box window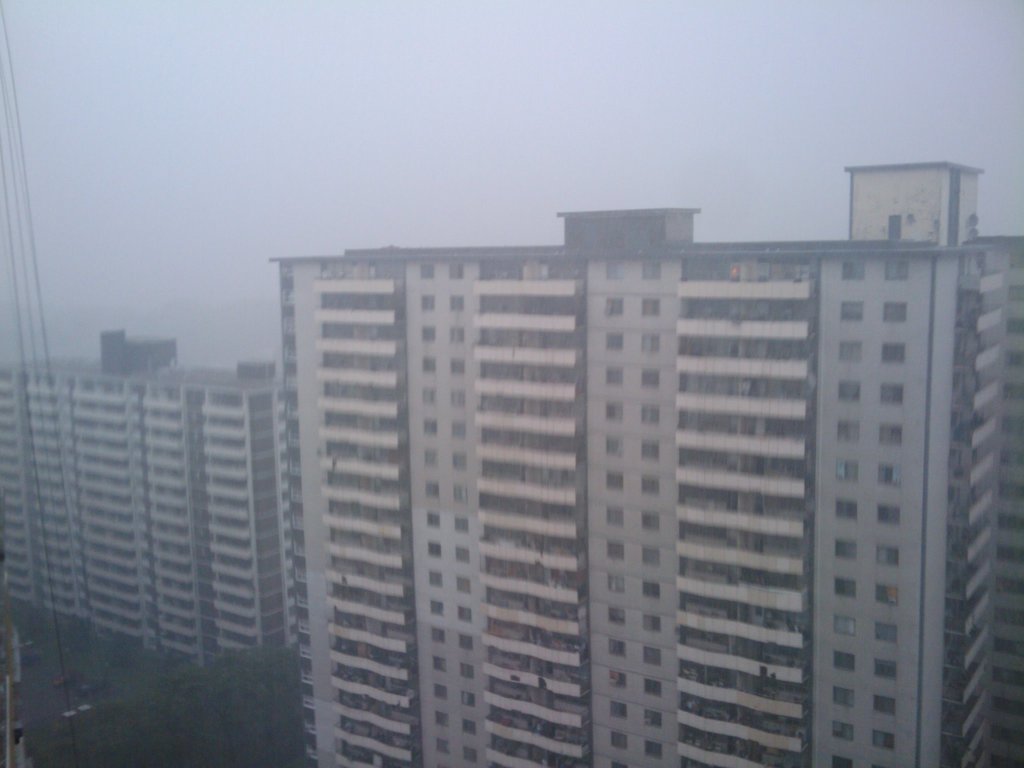
rect(642, 708, 663, 733)
